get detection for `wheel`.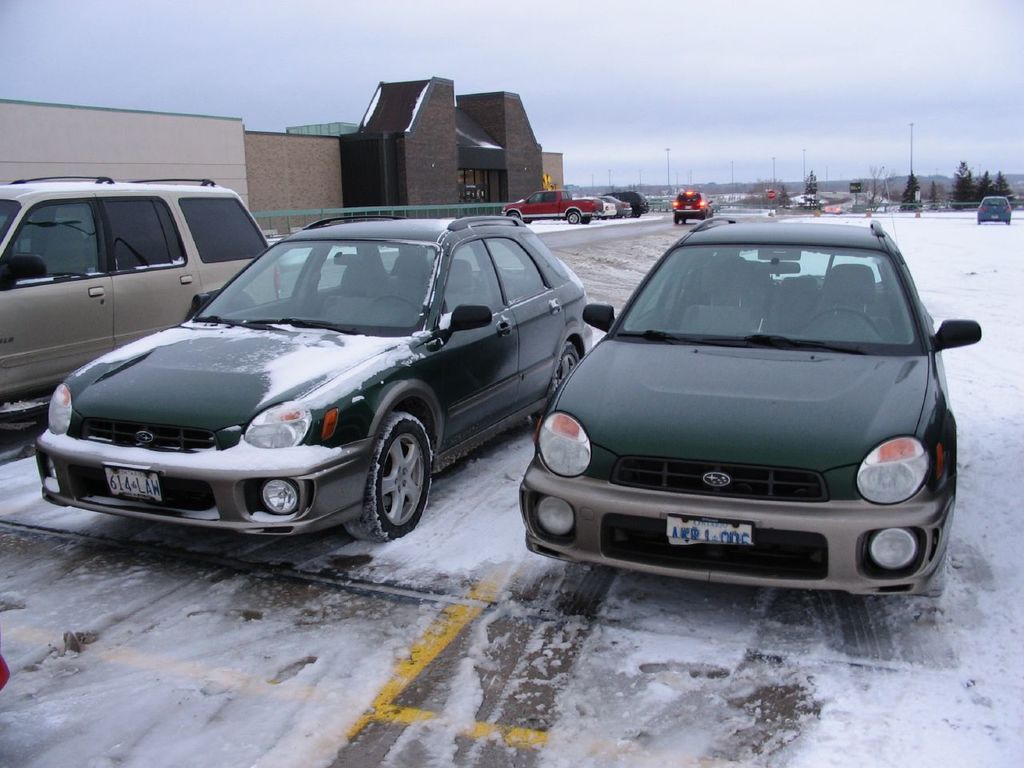
Detection: (802,303,885,339).
